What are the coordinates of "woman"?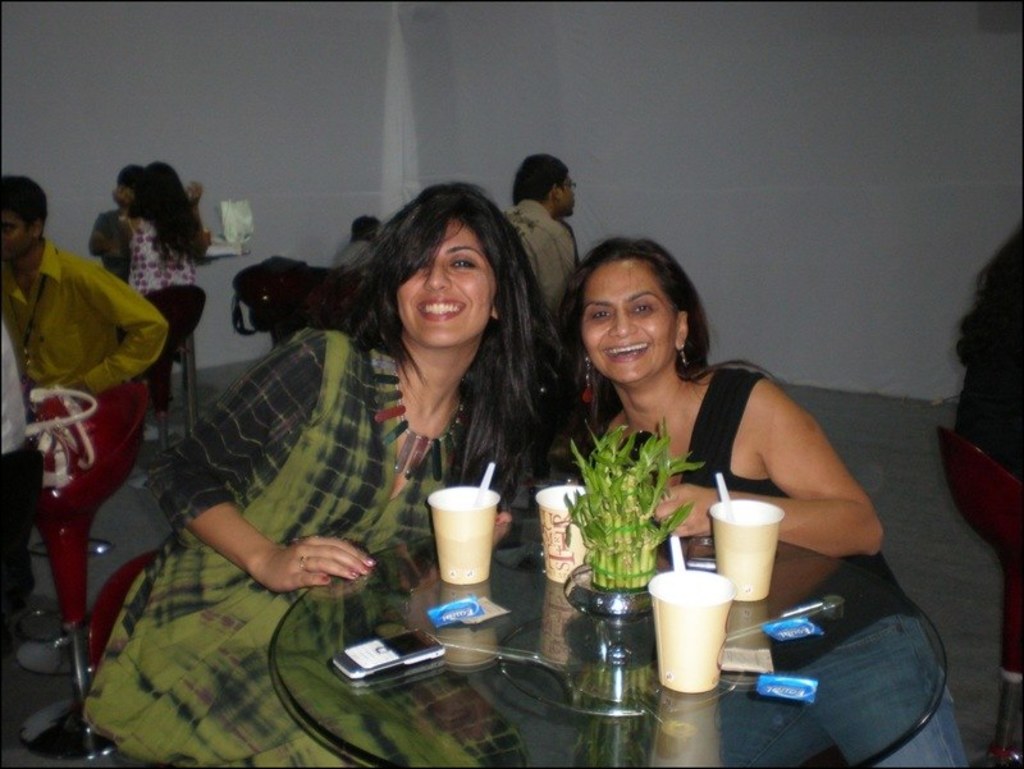
110:159:204:426.
